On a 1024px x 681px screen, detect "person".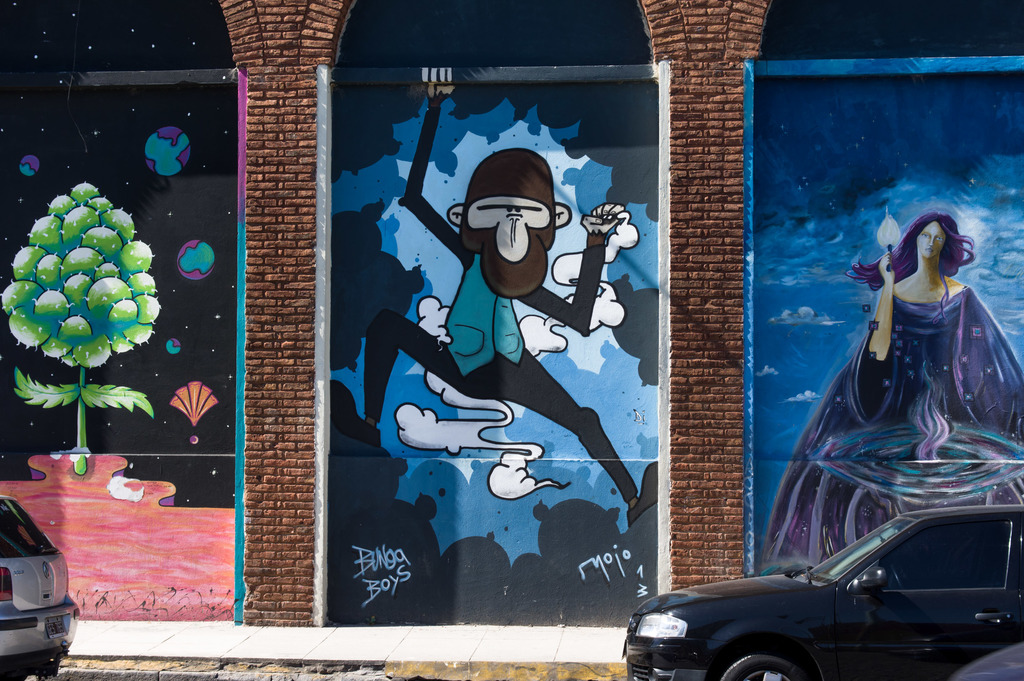
region(767, 217, 1023, 591).
